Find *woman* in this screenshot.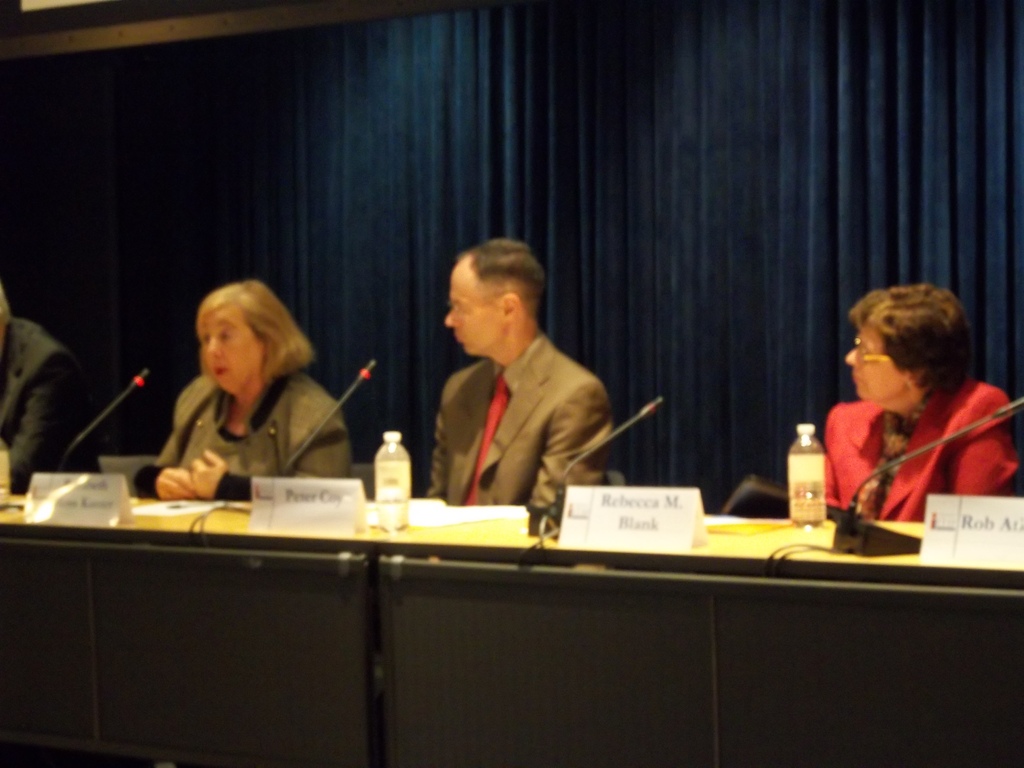
The bounding box for *woman* is rect(123, 282, 356, 506).
